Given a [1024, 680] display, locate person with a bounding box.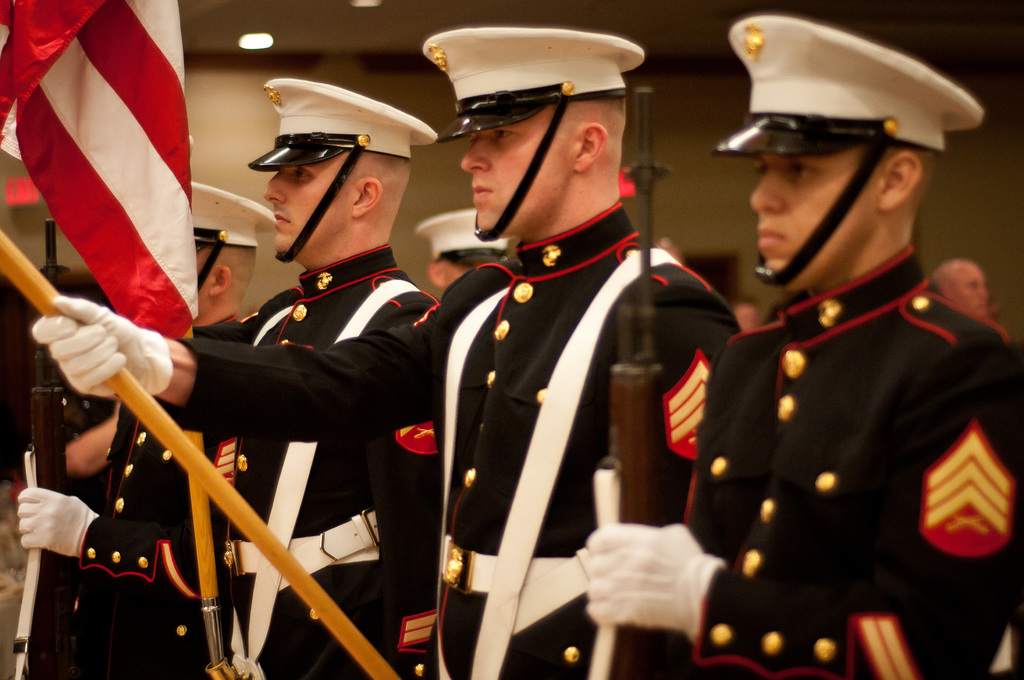
Located: 415,210,527,311.
